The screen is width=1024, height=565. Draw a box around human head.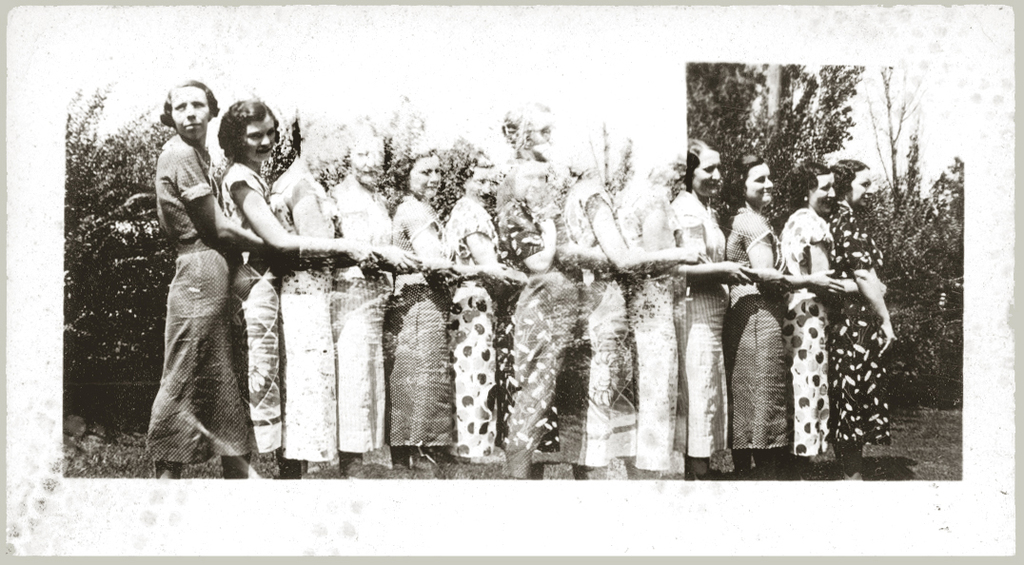
(x1=571, y1=129, x2=635, y2=190).
